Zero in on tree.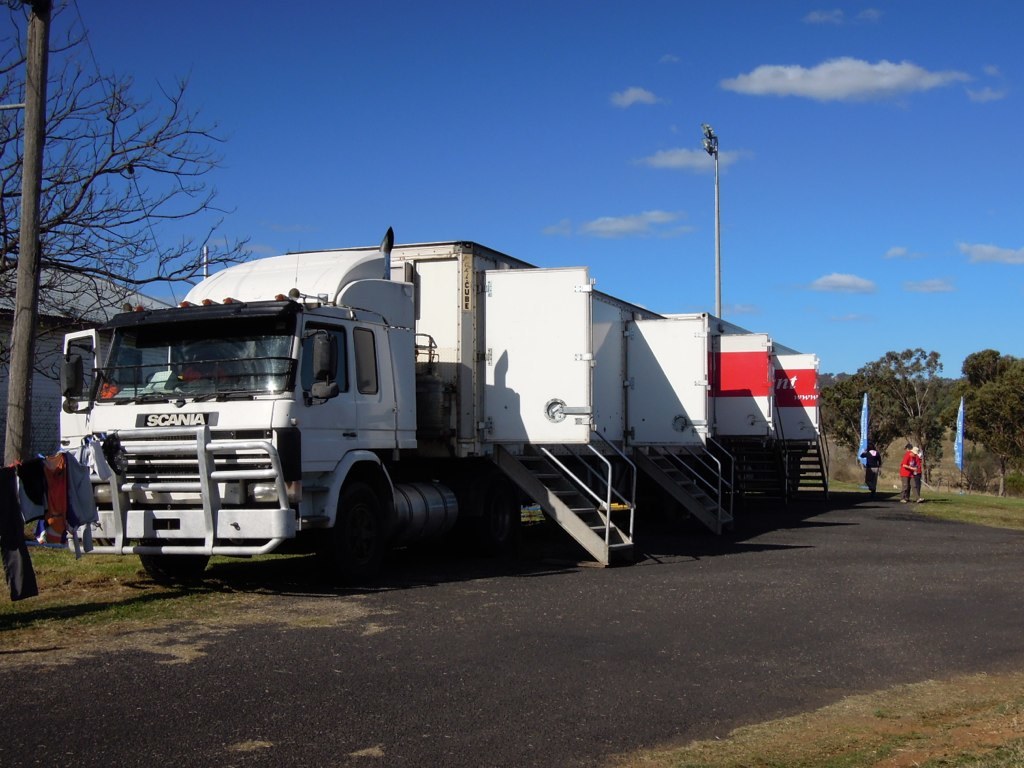
Zeroed in: 826 348 968 478.
